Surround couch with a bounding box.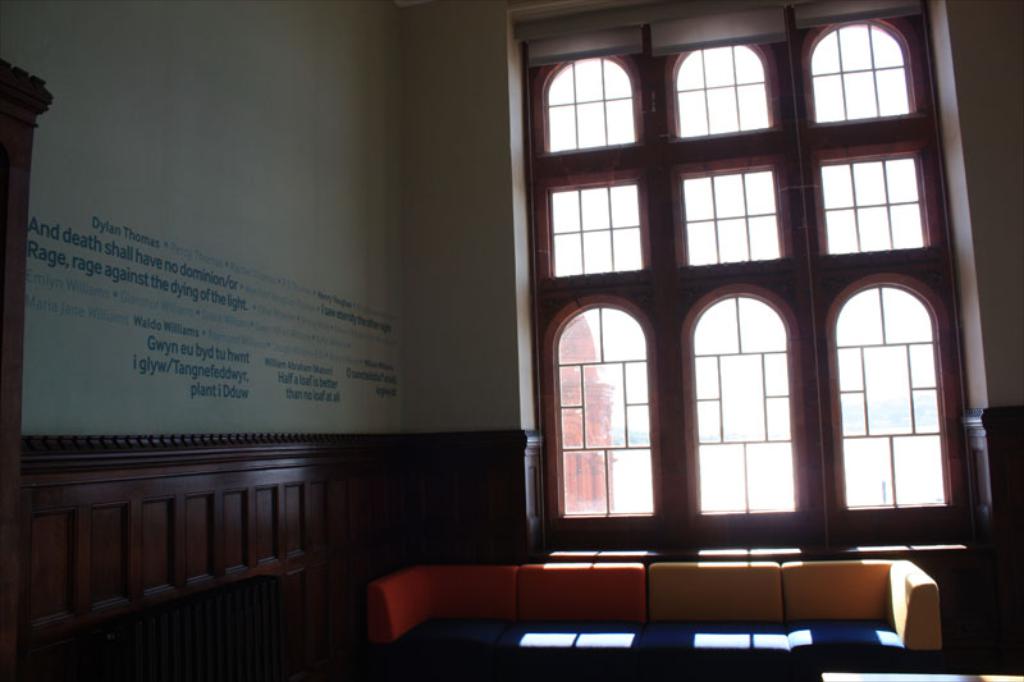
bbox=[337, 550, 969, 663].
